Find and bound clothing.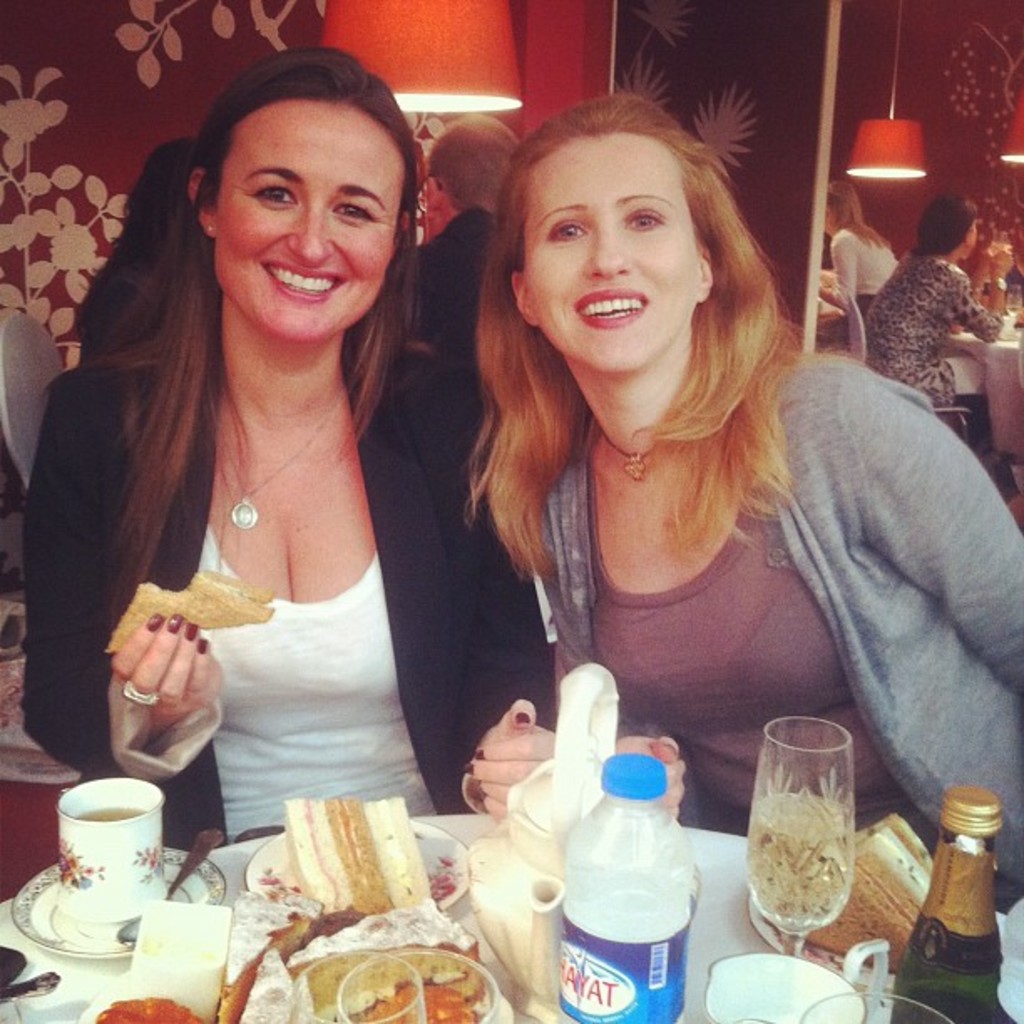
Bound: <region>387, 206, 499, 351</region>.
